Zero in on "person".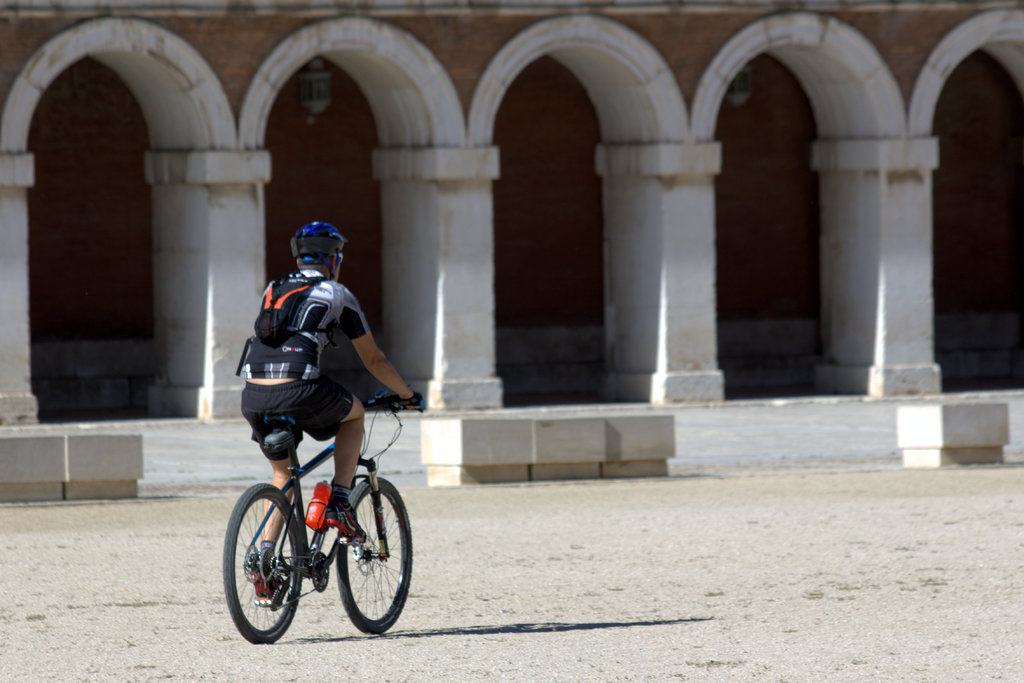
Zeroed in: (243, 218, 419, 595).
